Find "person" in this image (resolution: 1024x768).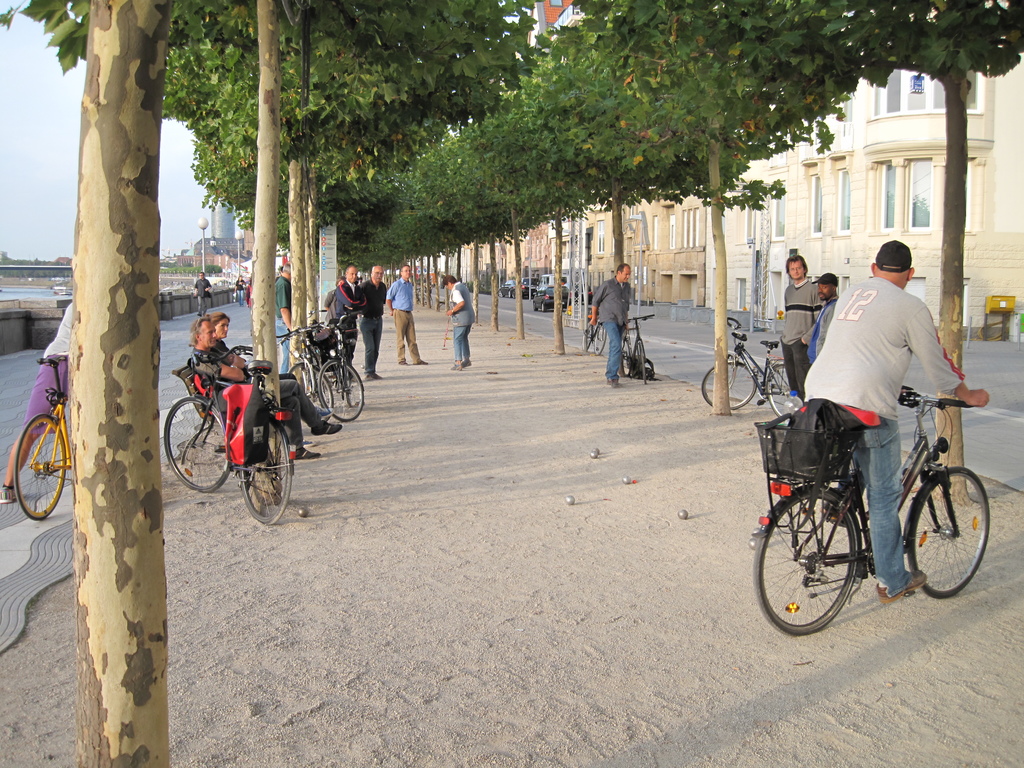
rect(326, 263, 367, 372).
